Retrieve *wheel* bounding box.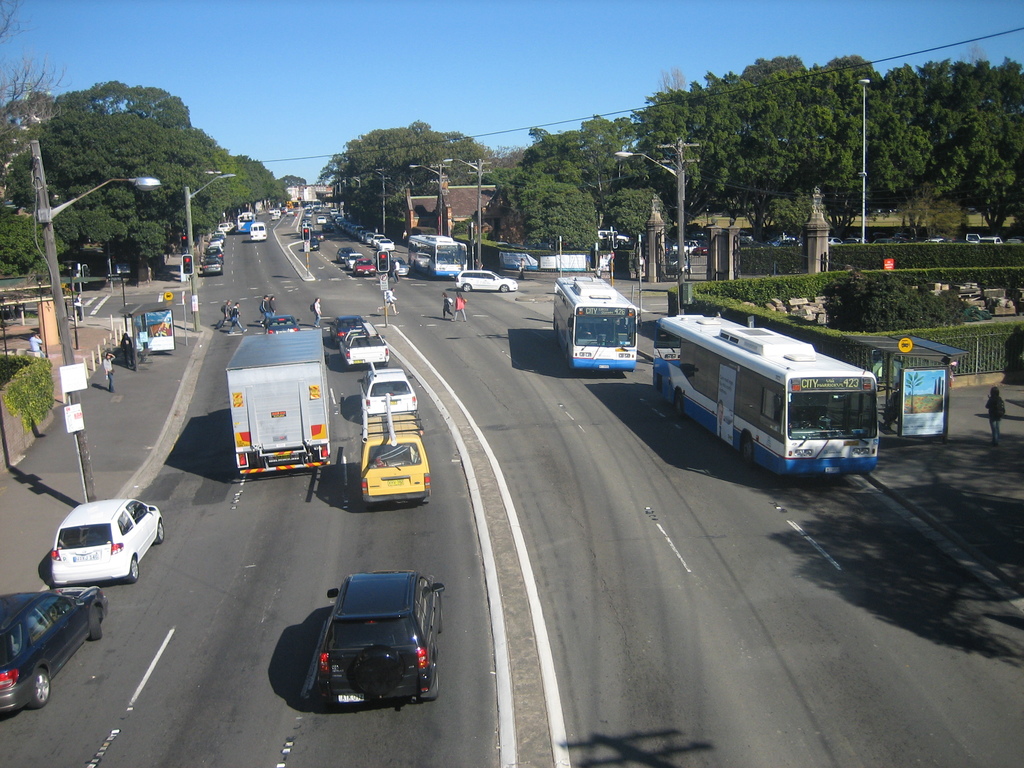
Bounding box: {"x1": 676, "y1": 392, "x2": 684, "y2": 413}.
